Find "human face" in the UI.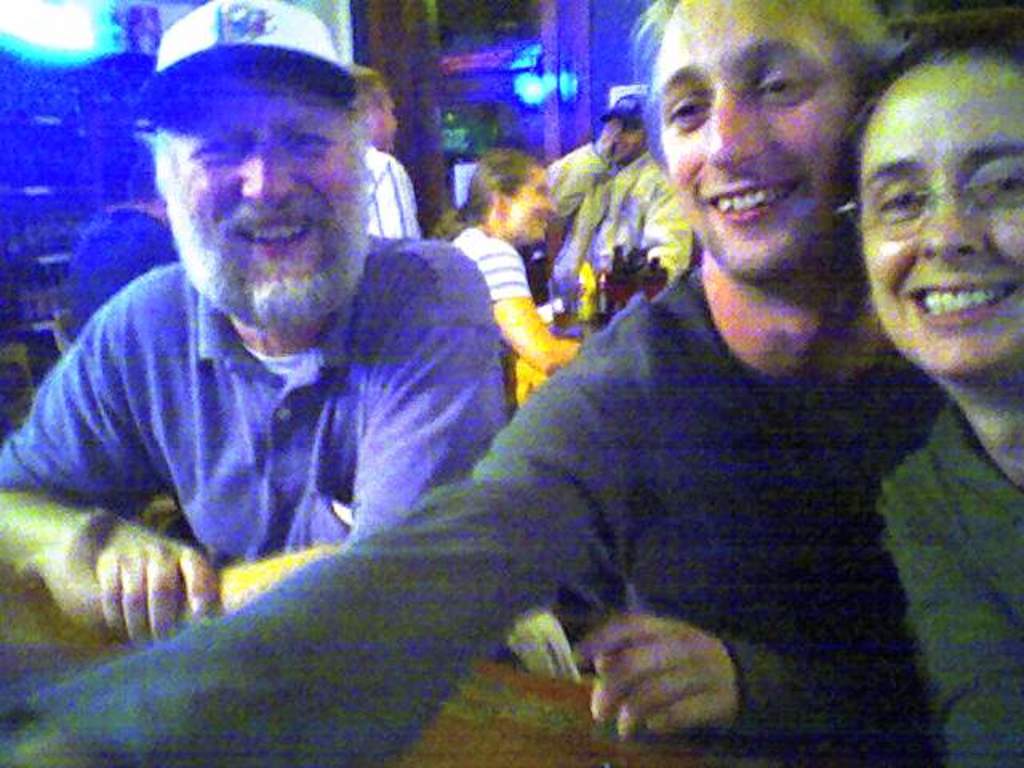
UI element at bbox=(163, 72, 352, 333).
